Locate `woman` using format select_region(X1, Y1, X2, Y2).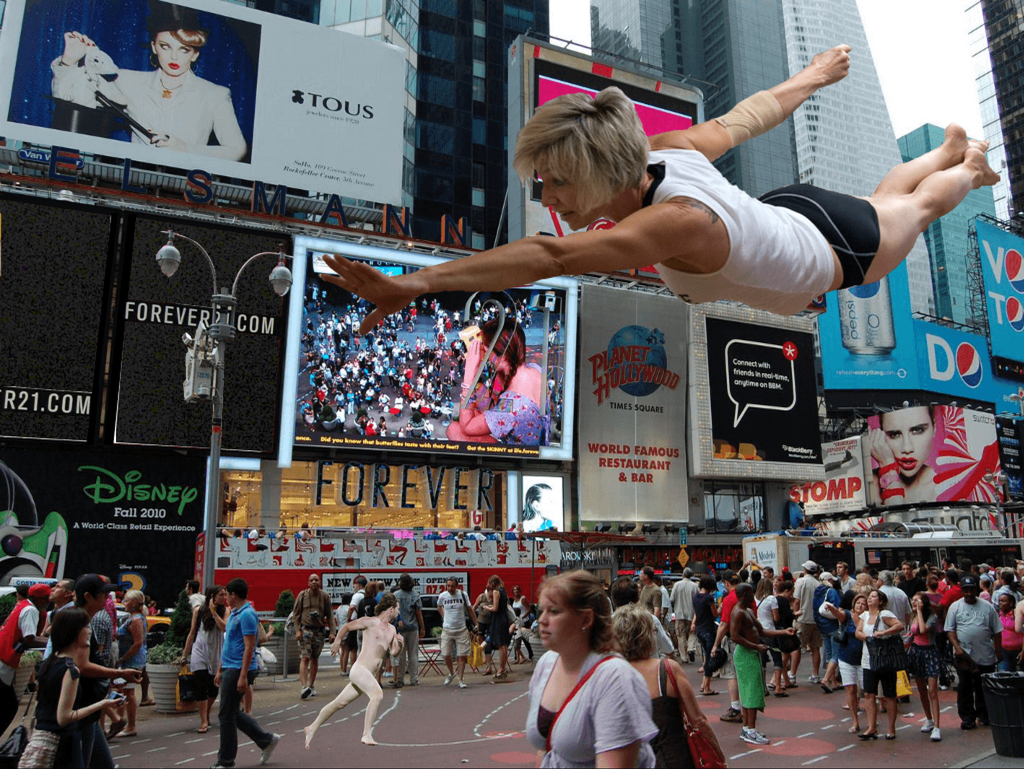
select_region(483, 572, 511, 682).
